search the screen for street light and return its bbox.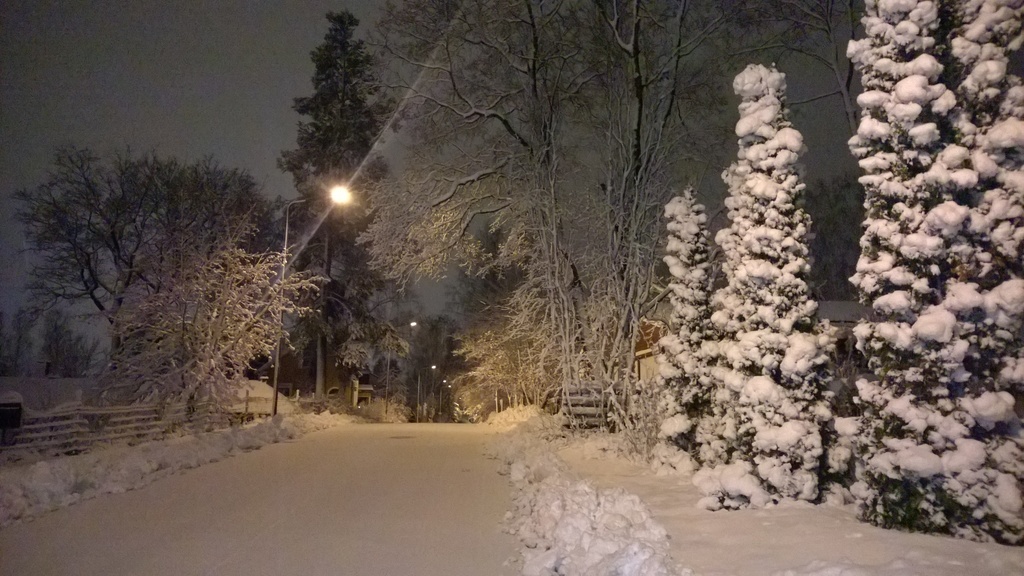
Found: (417,361,436,420).
